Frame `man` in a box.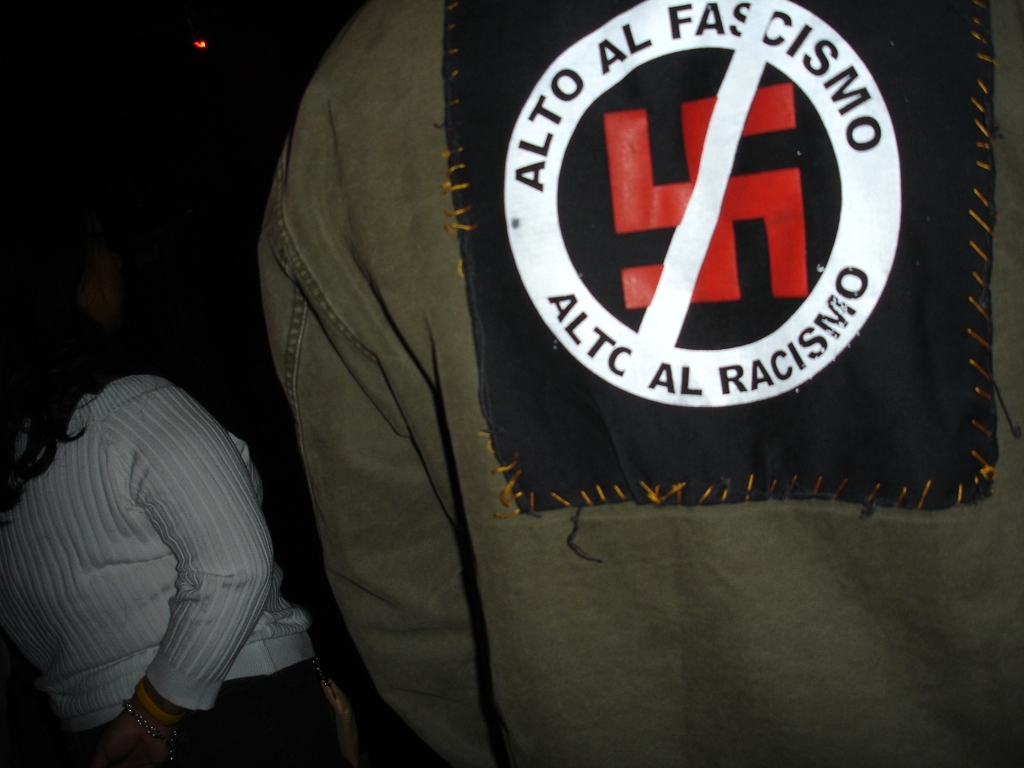
<region>235, 0, 1023, 767</region>.
